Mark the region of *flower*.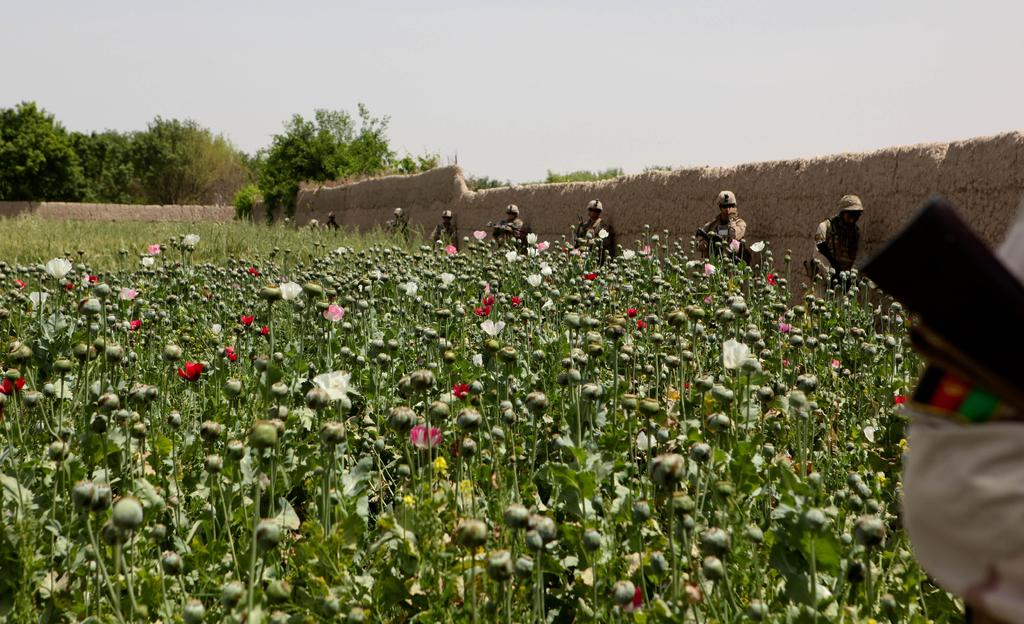
Region: locate(180, 233, 203, 252).
